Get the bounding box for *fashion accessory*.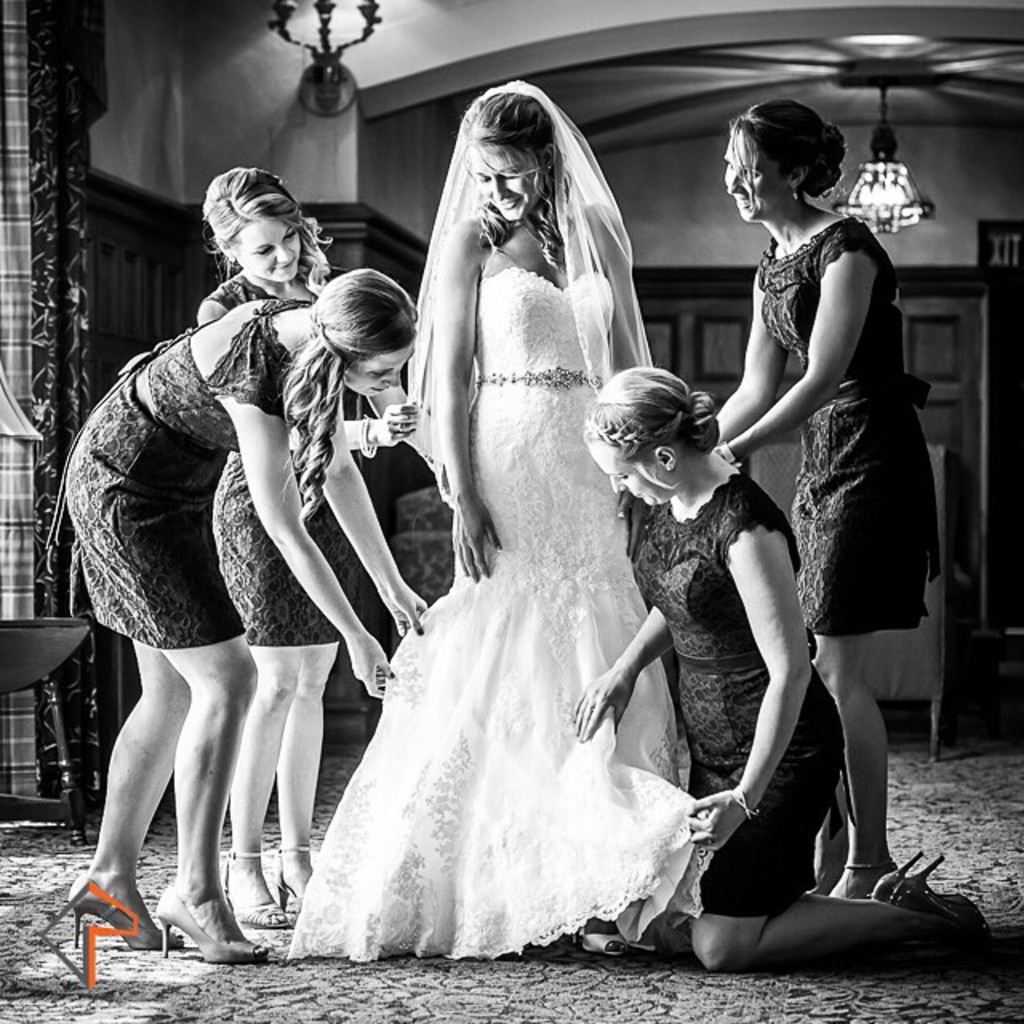
region(872, 853, 914, 904).
